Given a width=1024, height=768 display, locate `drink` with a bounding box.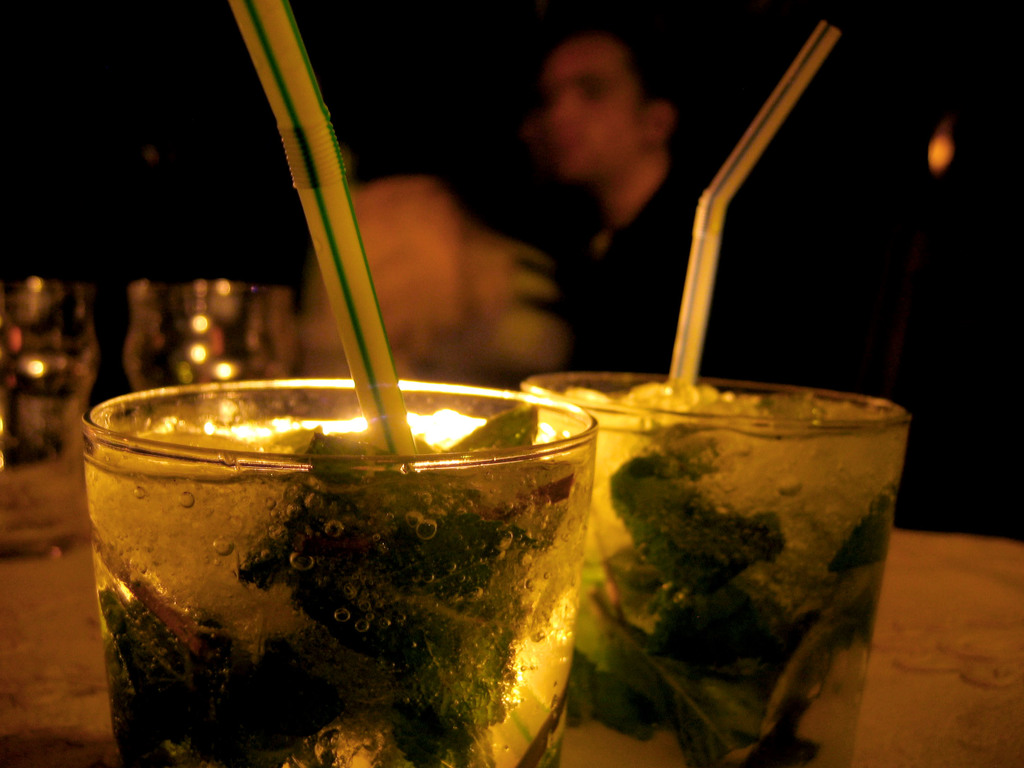
Located: (525,382,902,767).
